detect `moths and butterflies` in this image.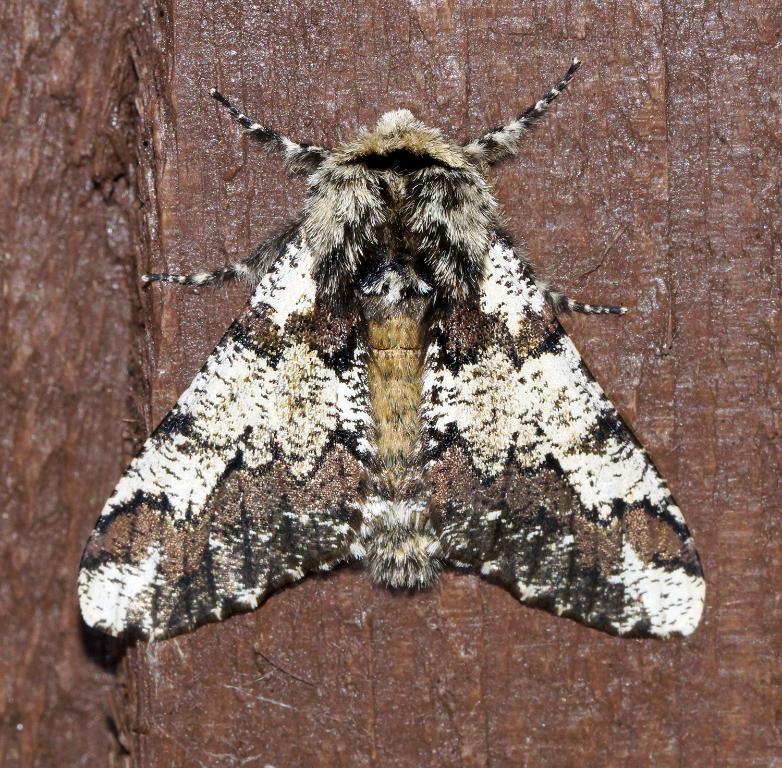
Detection: detection(73, 52, 714, 643).
